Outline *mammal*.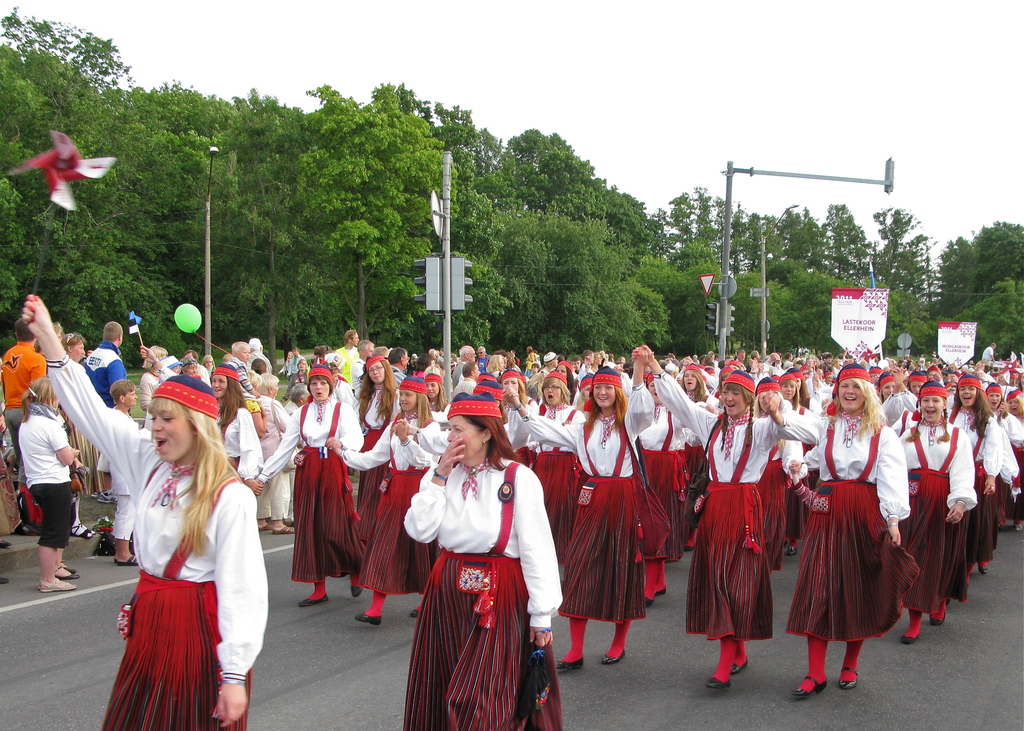
Outline: <bbox>62, 332, 87, 367</bbox>.
